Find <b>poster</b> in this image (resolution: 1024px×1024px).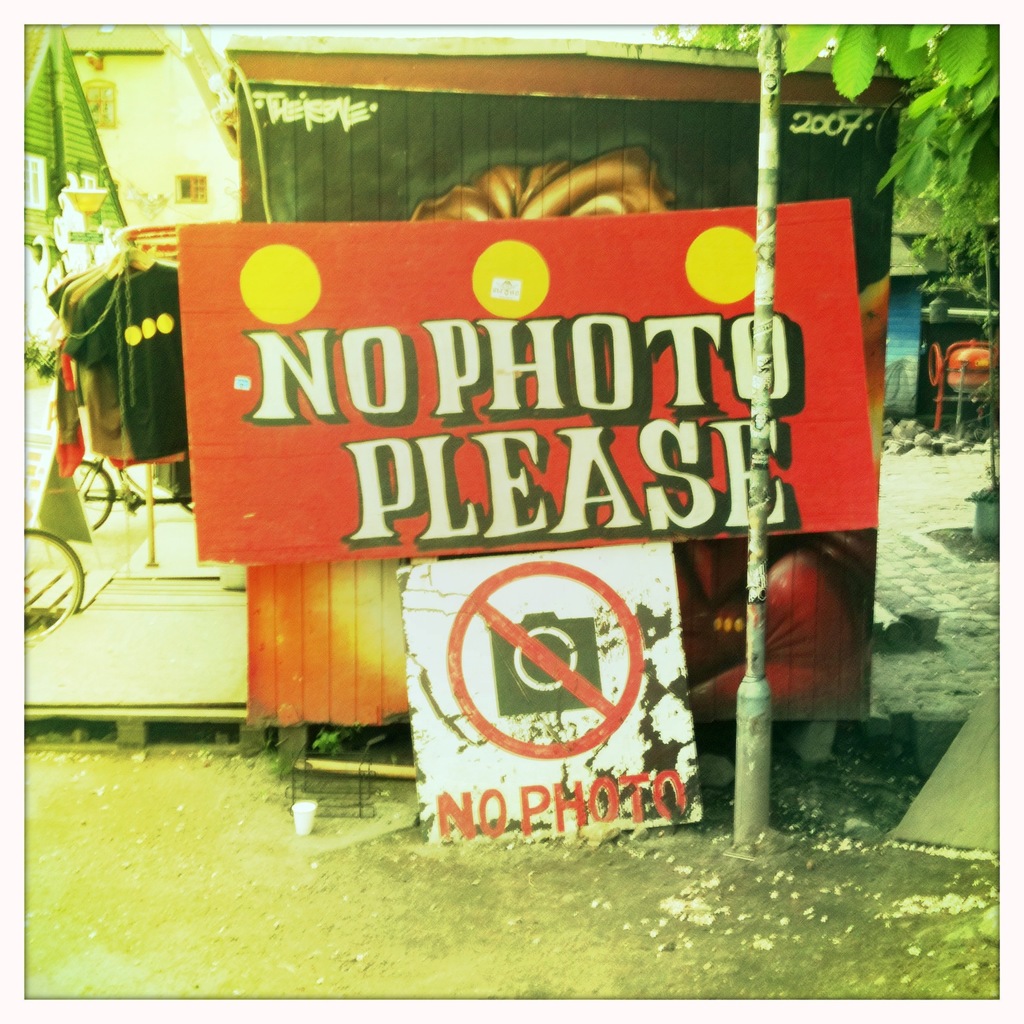
<bbox>171, 195, 879, 559</bbox>.
